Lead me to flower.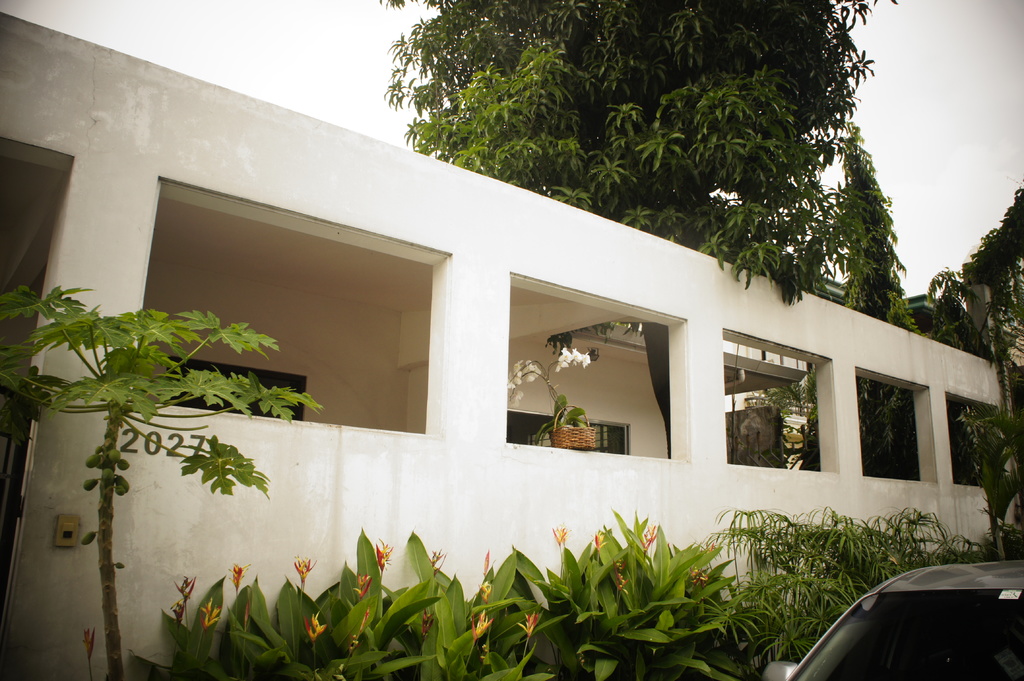
Lead to box(685, 556, 714, 591).
